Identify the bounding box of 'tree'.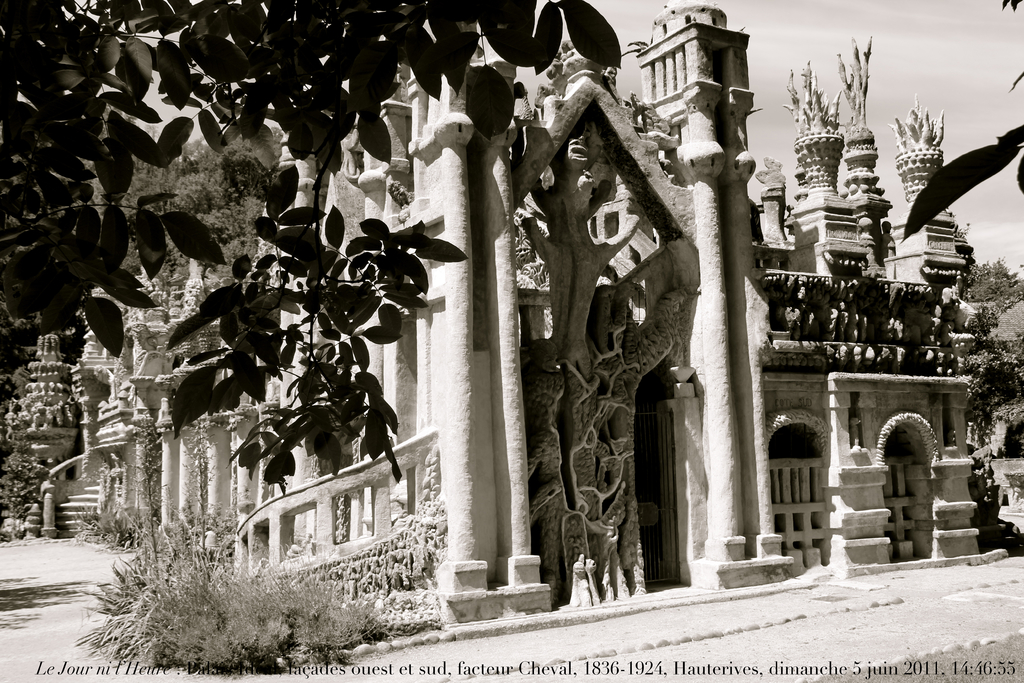
locate(963, 336, 1023, 484).
